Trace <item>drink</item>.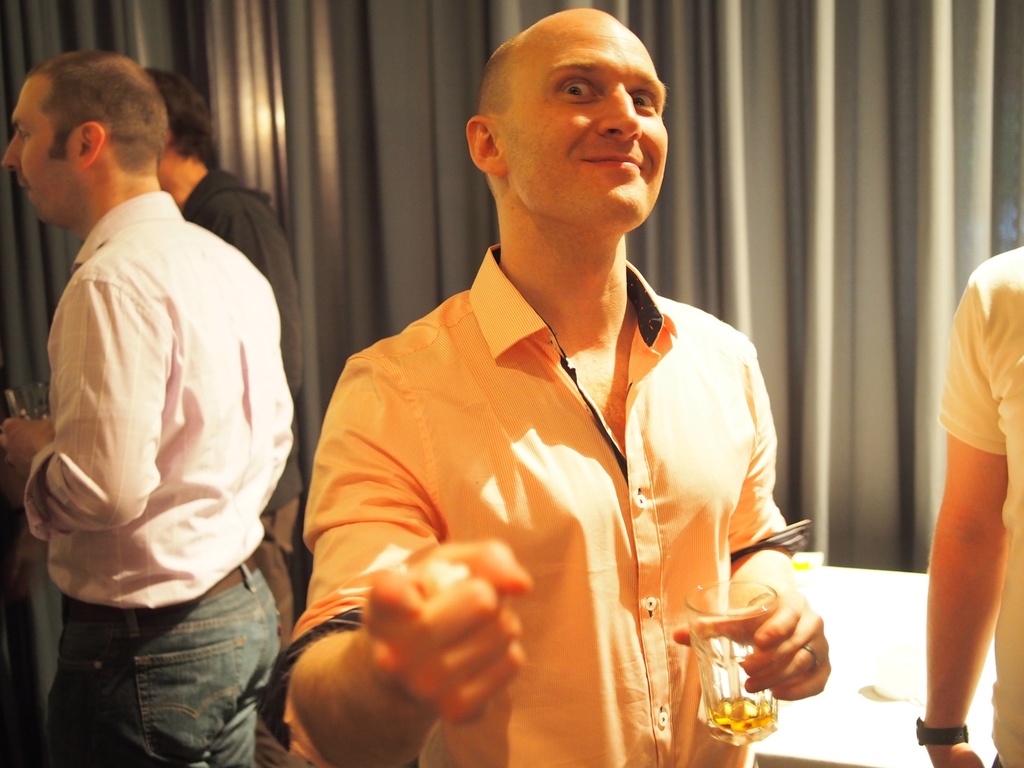
Traced to (700,695,769,733).
